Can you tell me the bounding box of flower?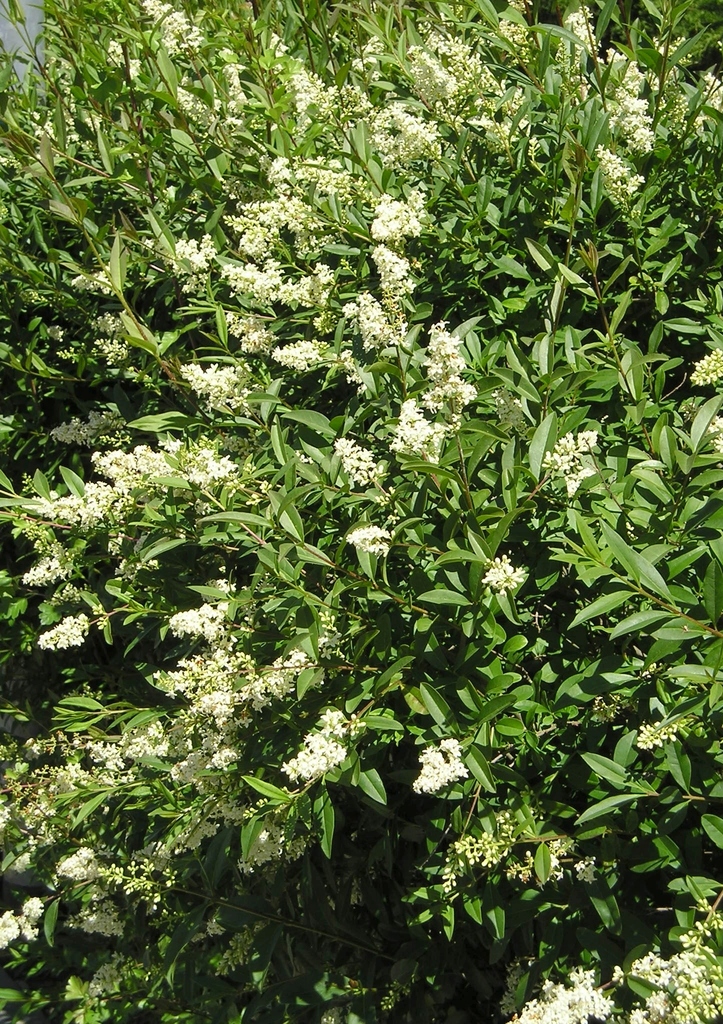
480, 556, 526, 594.
